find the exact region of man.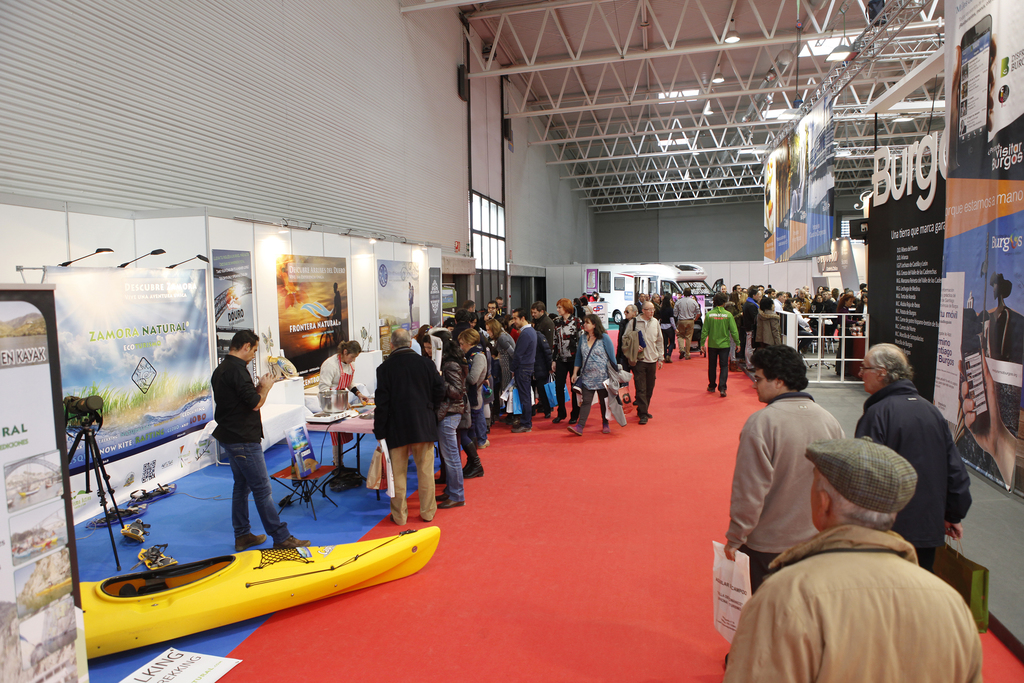
Exact region: Rect(769, 287, 777, 297).
